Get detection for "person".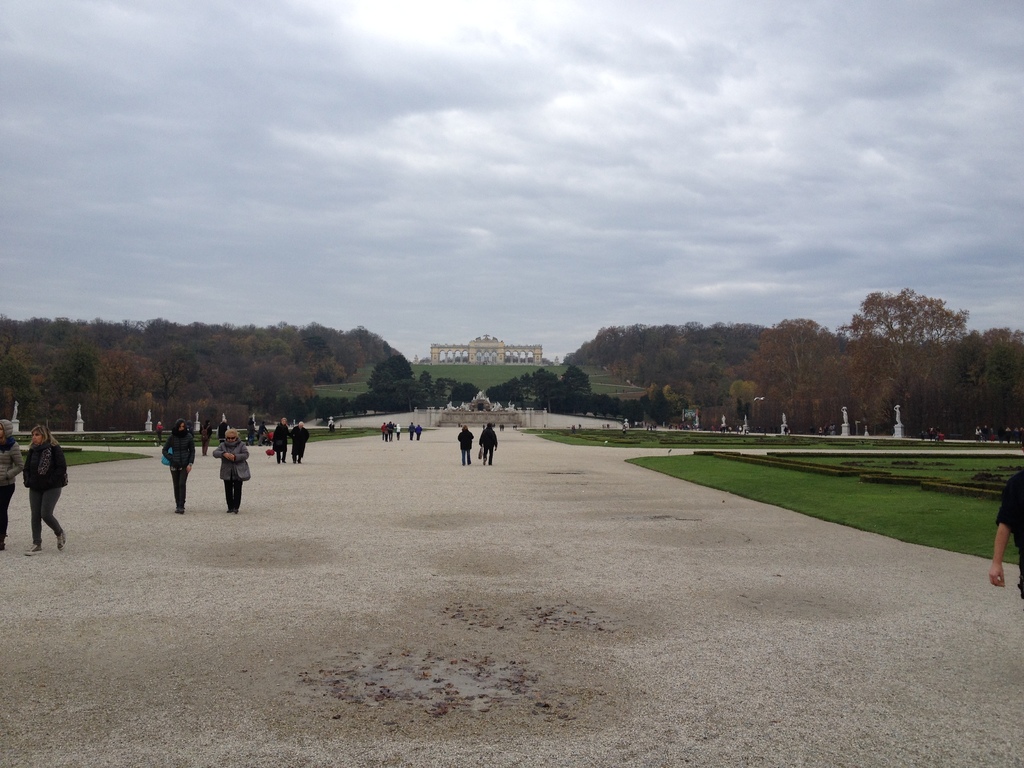
Detection: locate(396, 422, 401, 437).
